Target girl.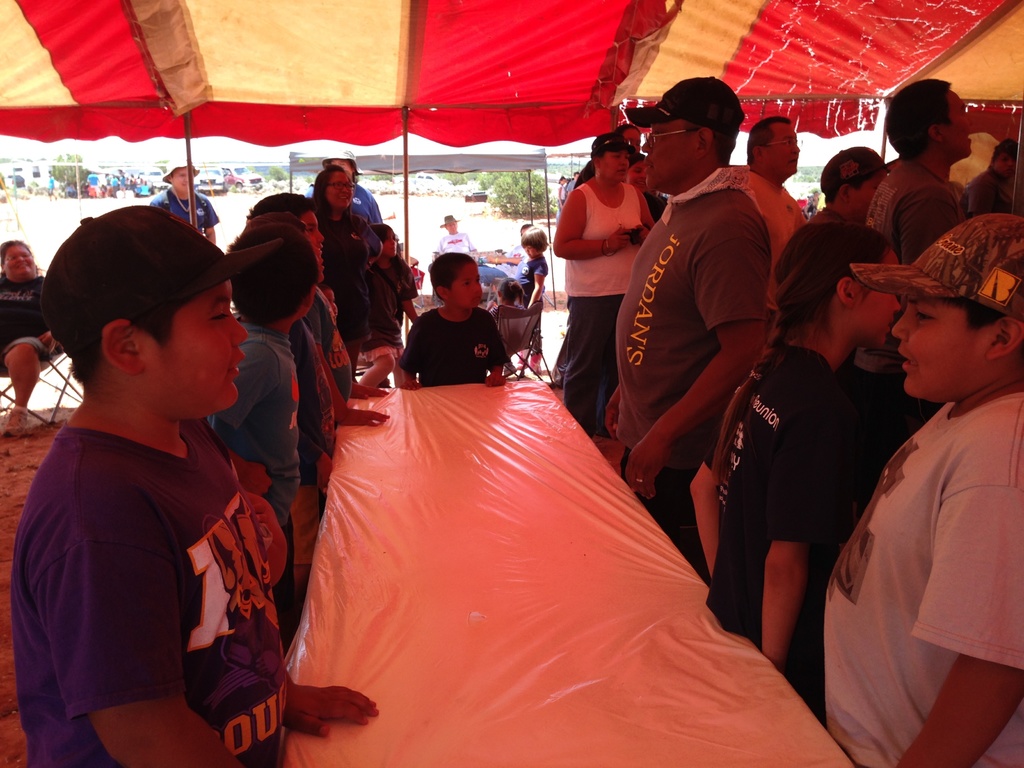
Target region: region(554, 136, 645, 430).
